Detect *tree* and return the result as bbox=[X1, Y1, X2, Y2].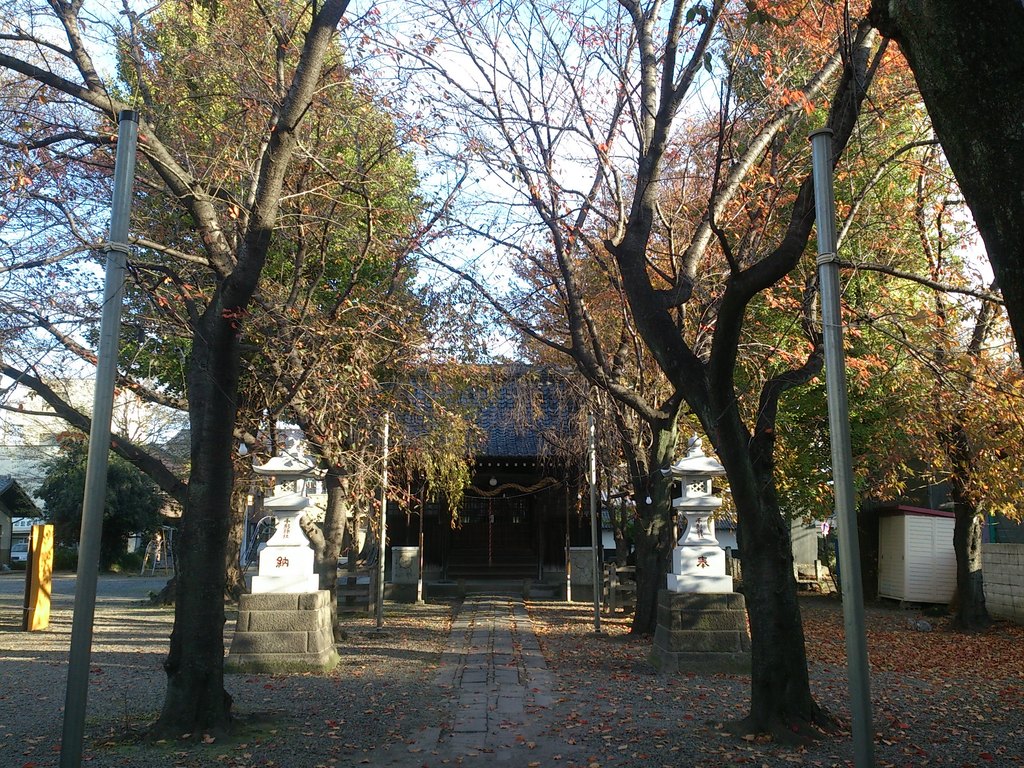
bbox=[30, 434, 180, 568].
